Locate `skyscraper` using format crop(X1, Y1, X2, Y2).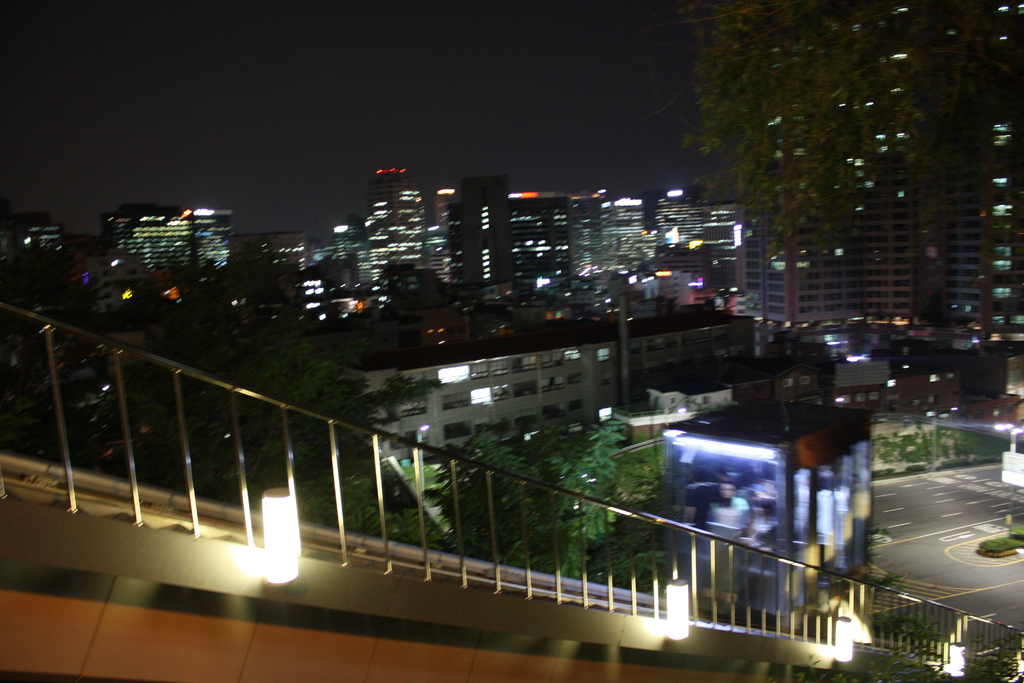
crop(460, 170, 510, 302).
